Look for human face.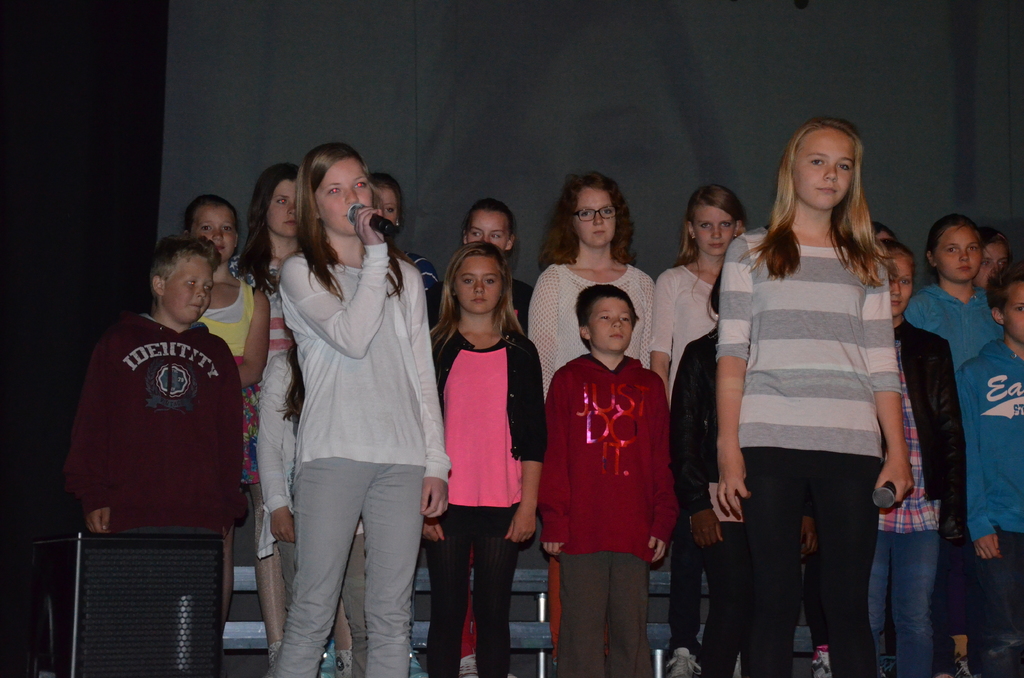
Found: (372,181,399,223).
